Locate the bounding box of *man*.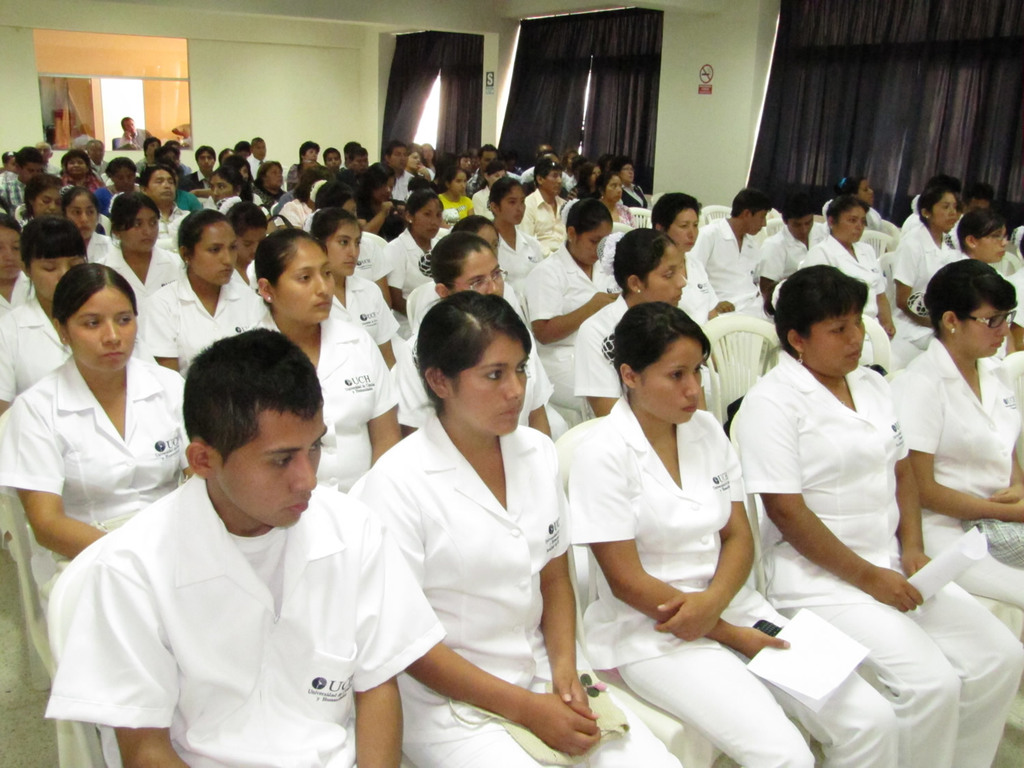
Bounding box: crop(130, 173, 197, 246).
